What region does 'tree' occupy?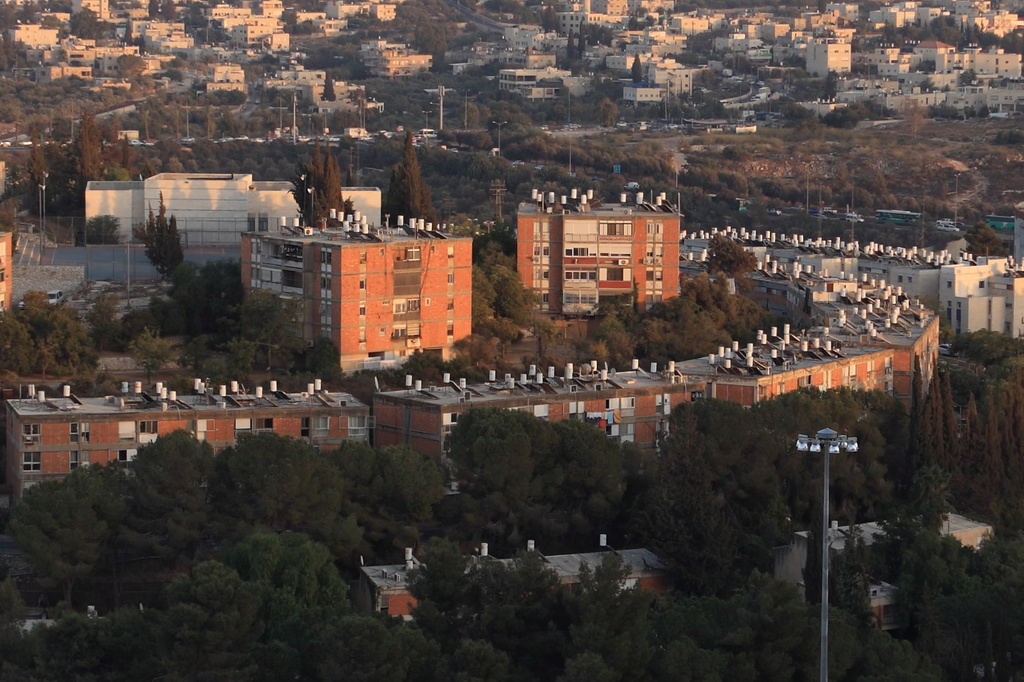
[4, 467, 129, 622].
